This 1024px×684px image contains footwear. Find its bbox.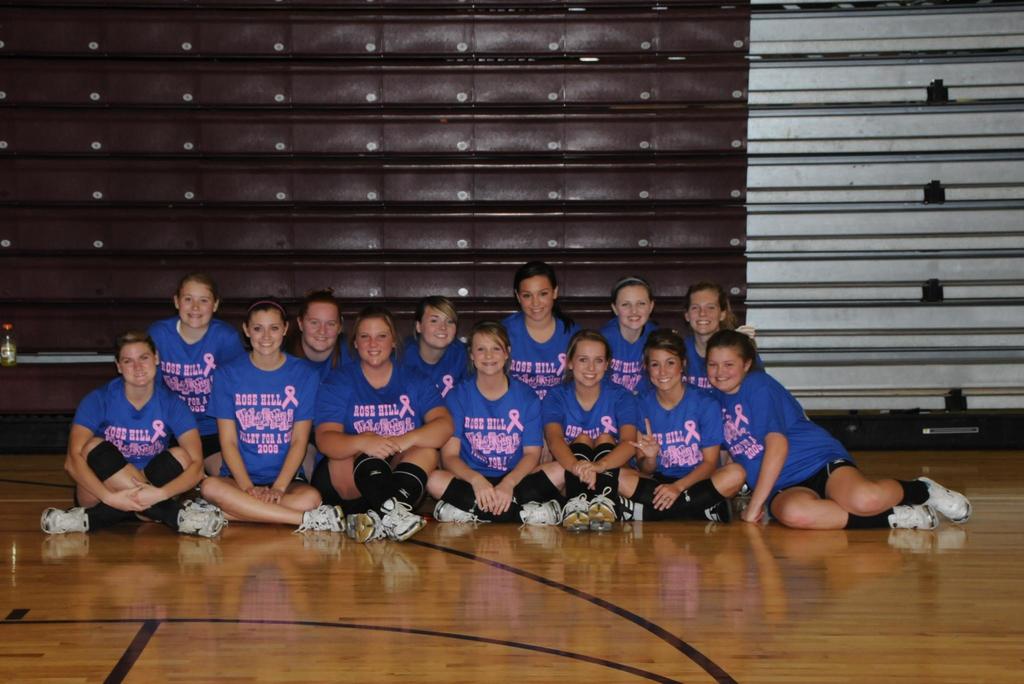
Rect(347, 503, 377, 547).
